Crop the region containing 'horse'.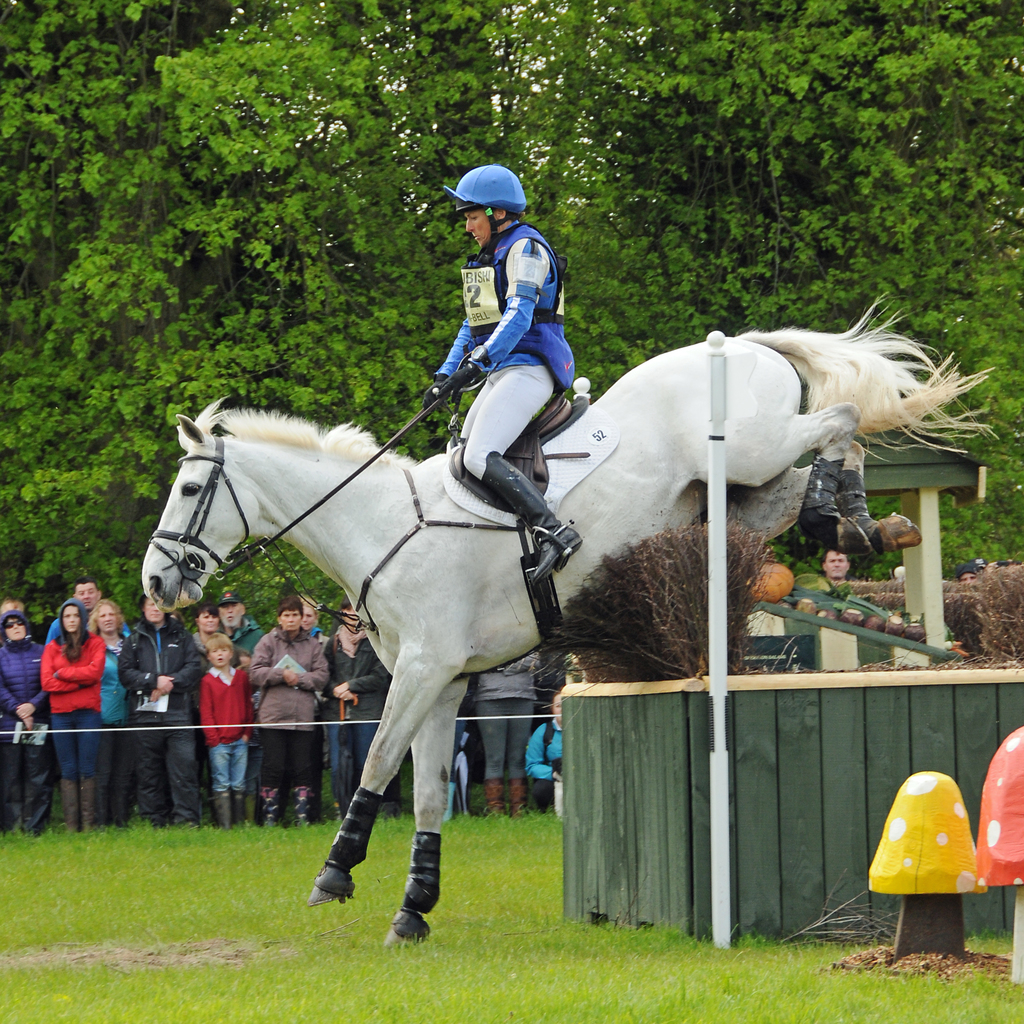
Crop region: (left=140, top=288, right=1001, bottom=940).
